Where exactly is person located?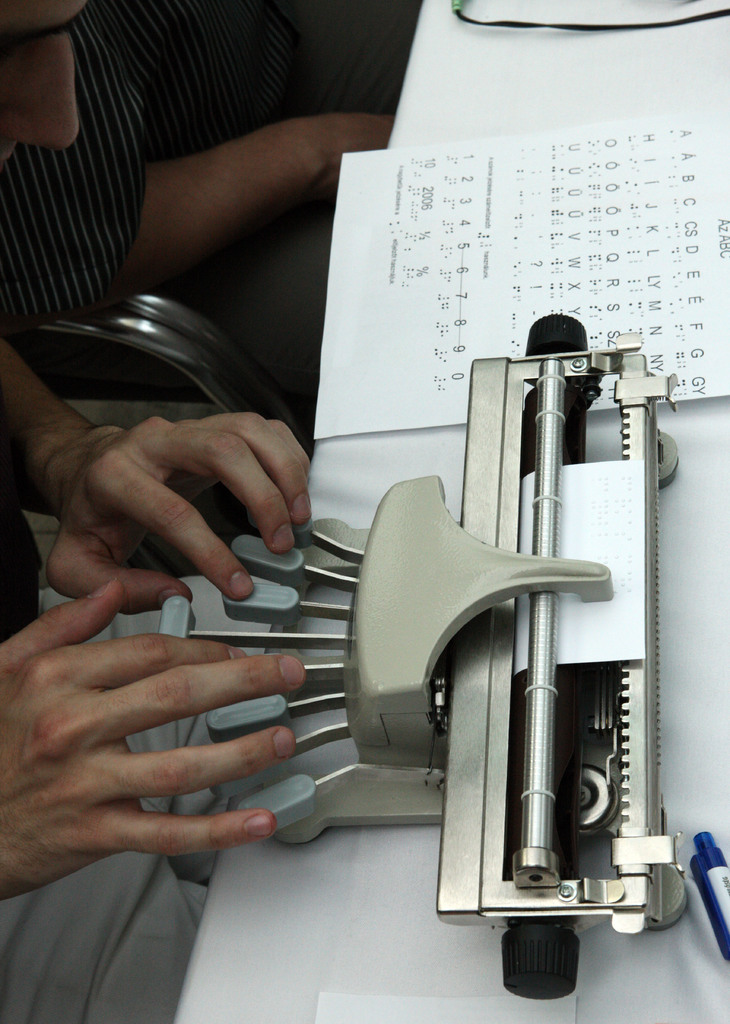
Its bounding box is l=33, t=0, r=374, b=366.
